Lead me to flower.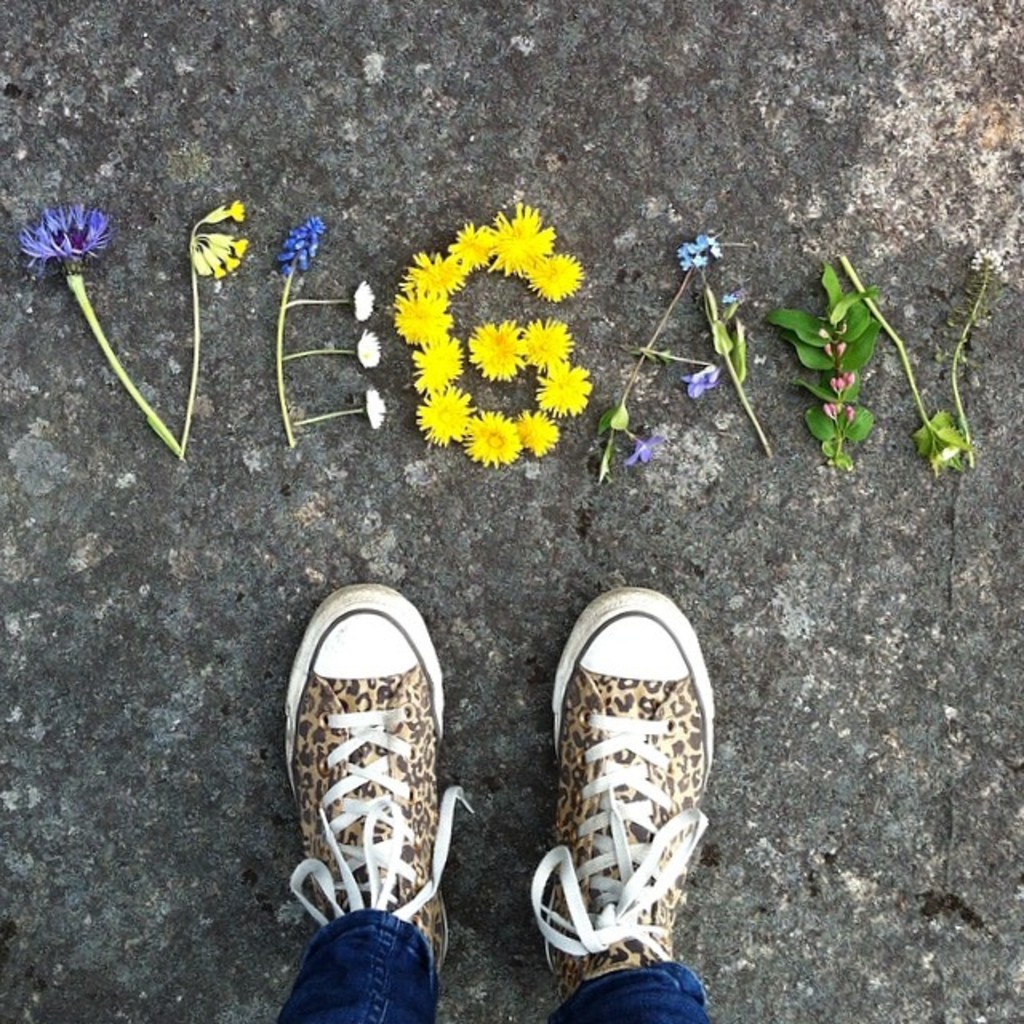
Lead to {"x1": 475, "y1": 200, "x2": 550, "y2": 278}.
